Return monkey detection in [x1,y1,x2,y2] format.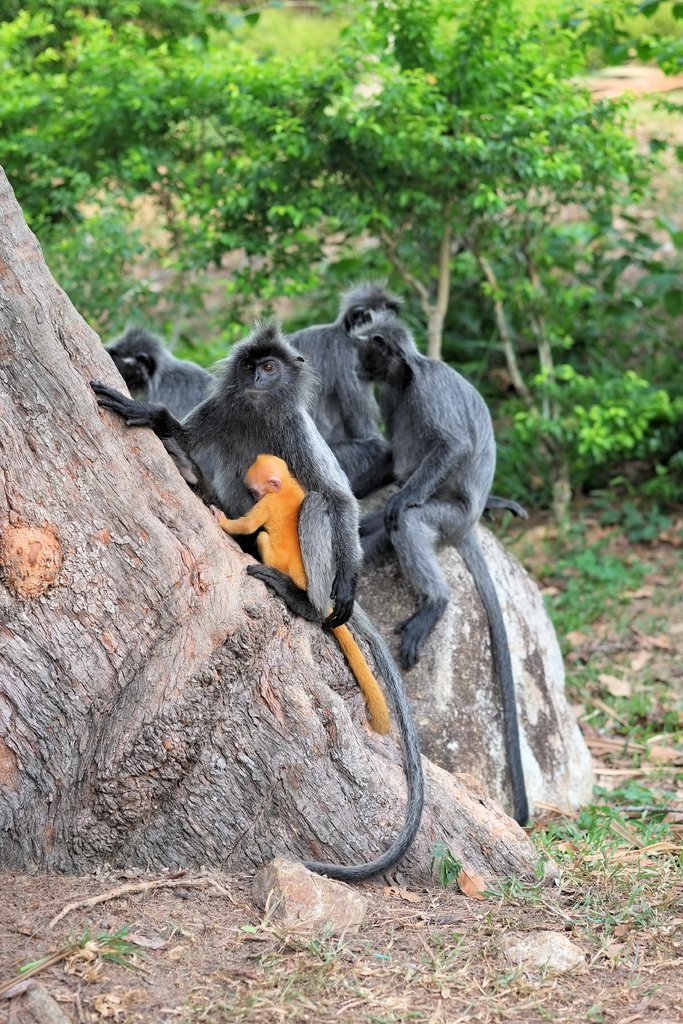
[357,305,524,827].
